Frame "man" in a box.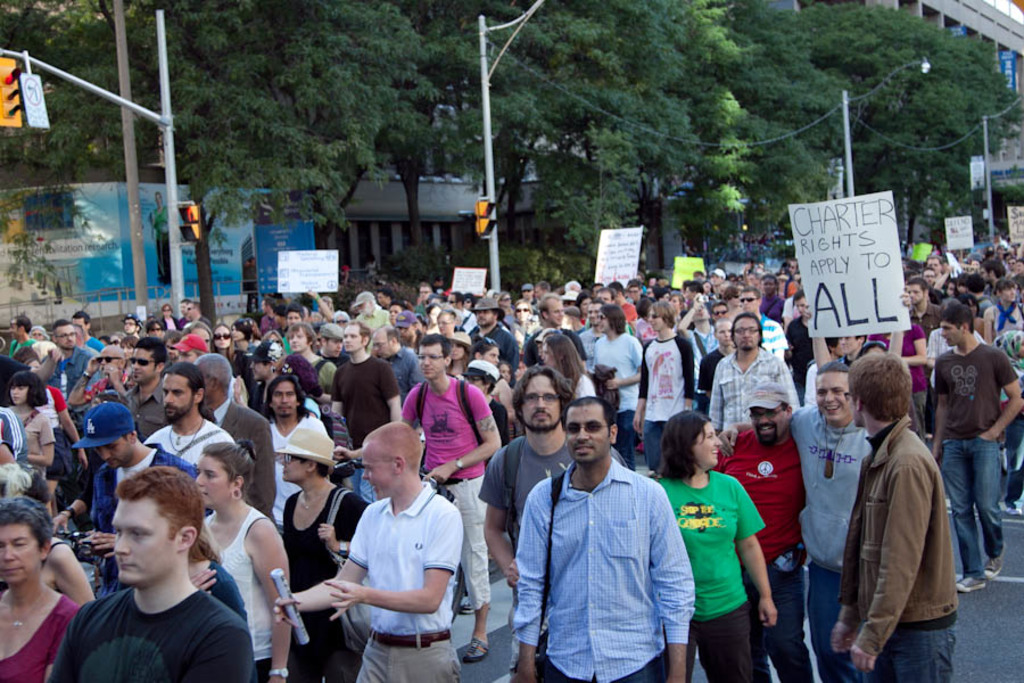
[left=526, top=293, right=587, bottom=363].
